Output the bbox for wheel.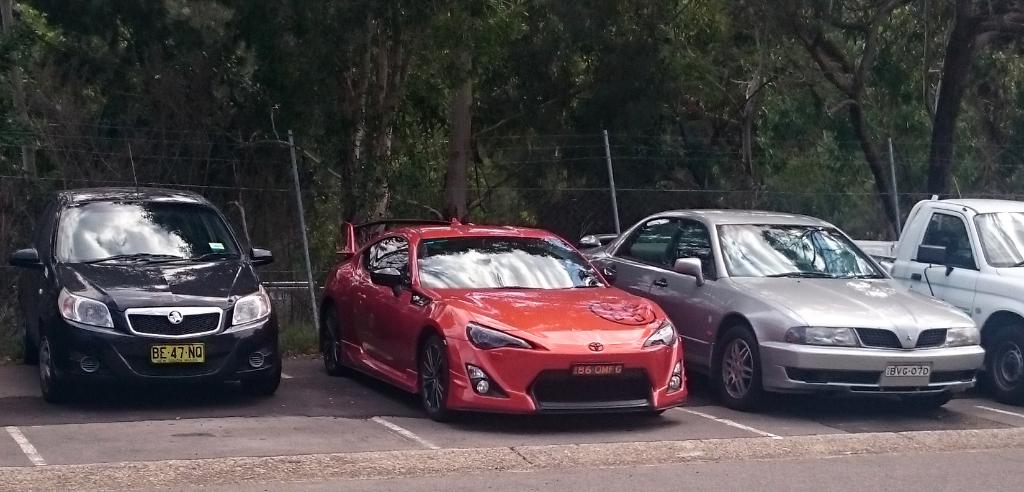
(900,395,952,409).
